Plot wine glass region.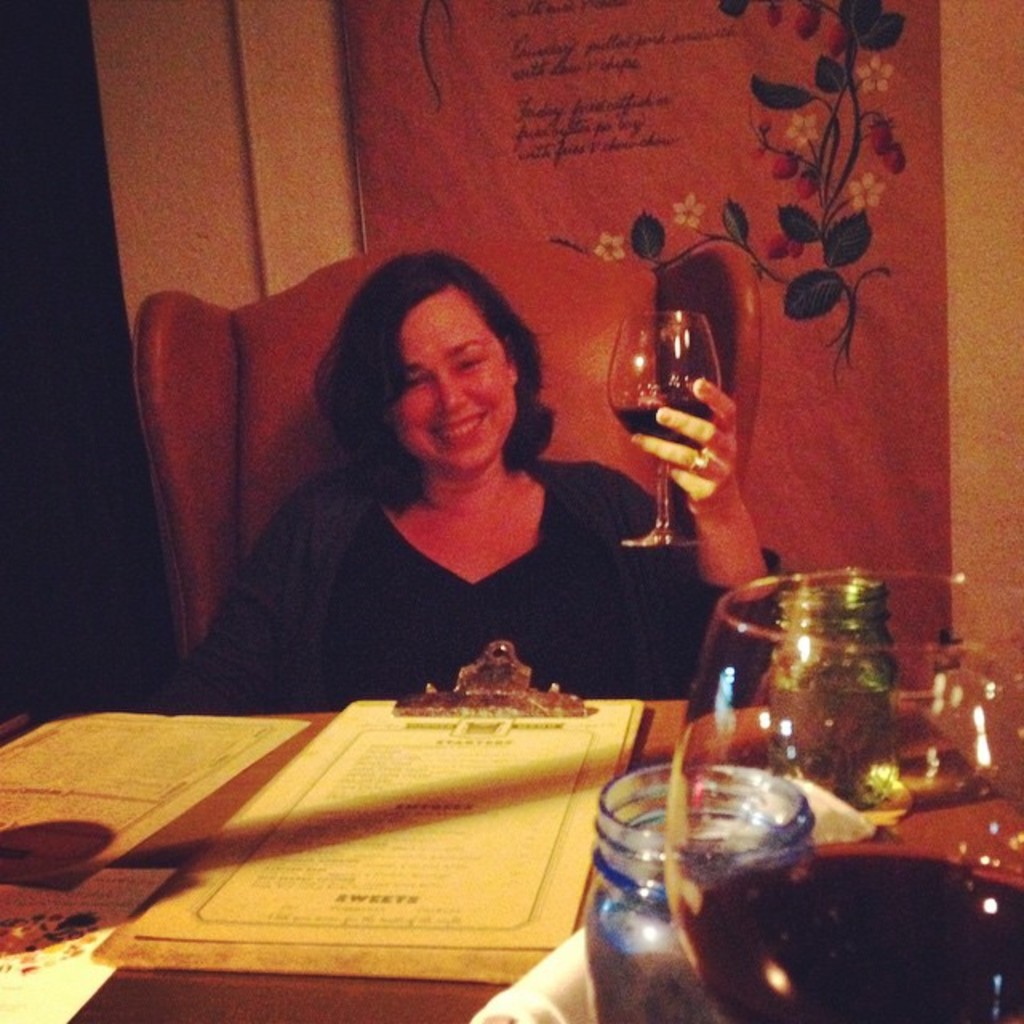
Plotted at [left=608, top=306, right=723, bottom=546].
